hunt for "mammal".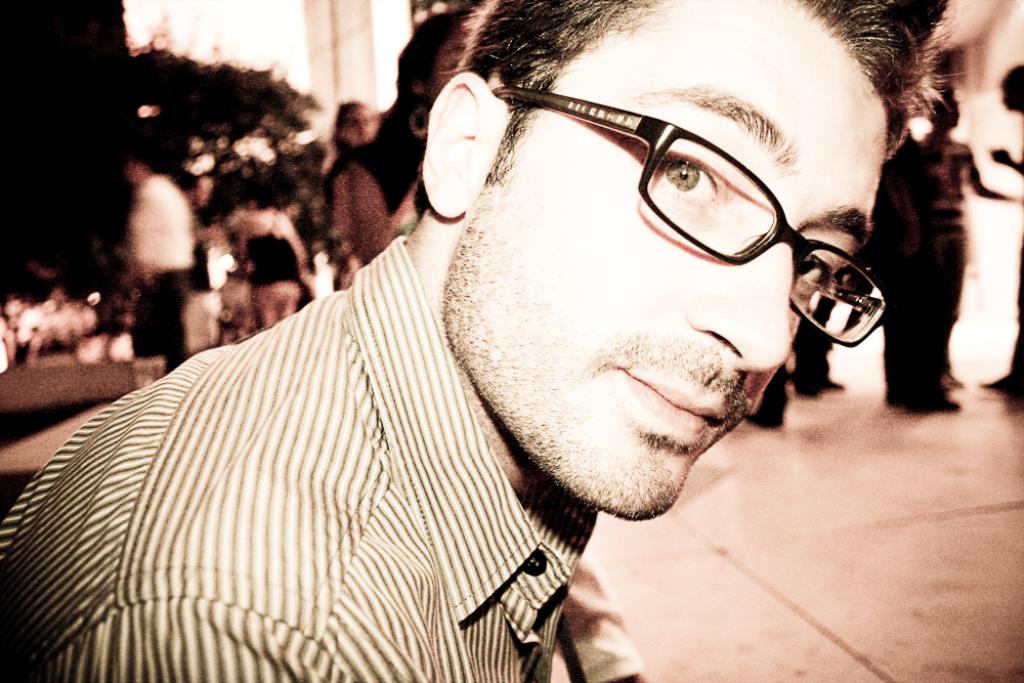
Hunted down at (925, 91, 1021, 389).
